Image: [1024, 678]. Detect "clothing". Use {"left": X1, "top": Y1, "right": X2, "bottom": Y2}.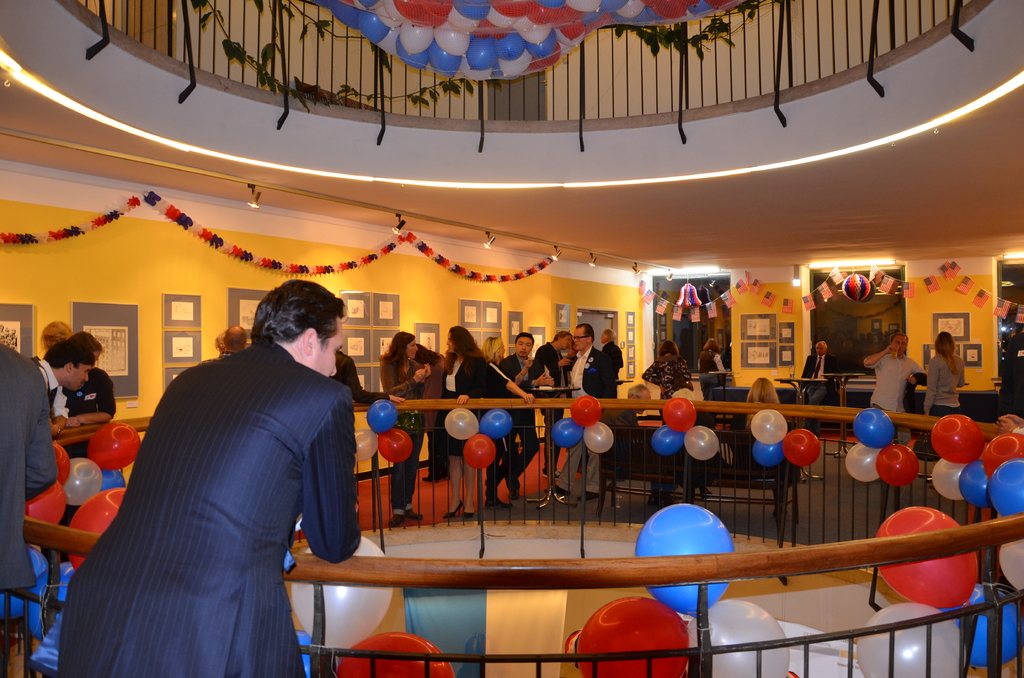
{"left": 325, "top": 345, "right": 390, "bottom": 405}.
